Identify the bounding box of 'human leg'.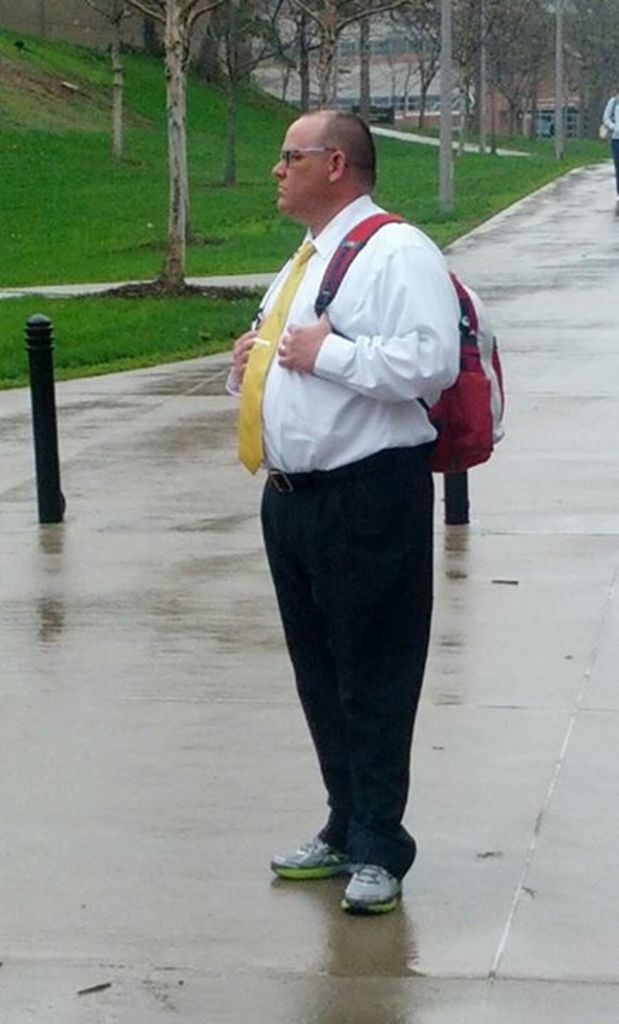
rect(260, 486, 369, 882).
